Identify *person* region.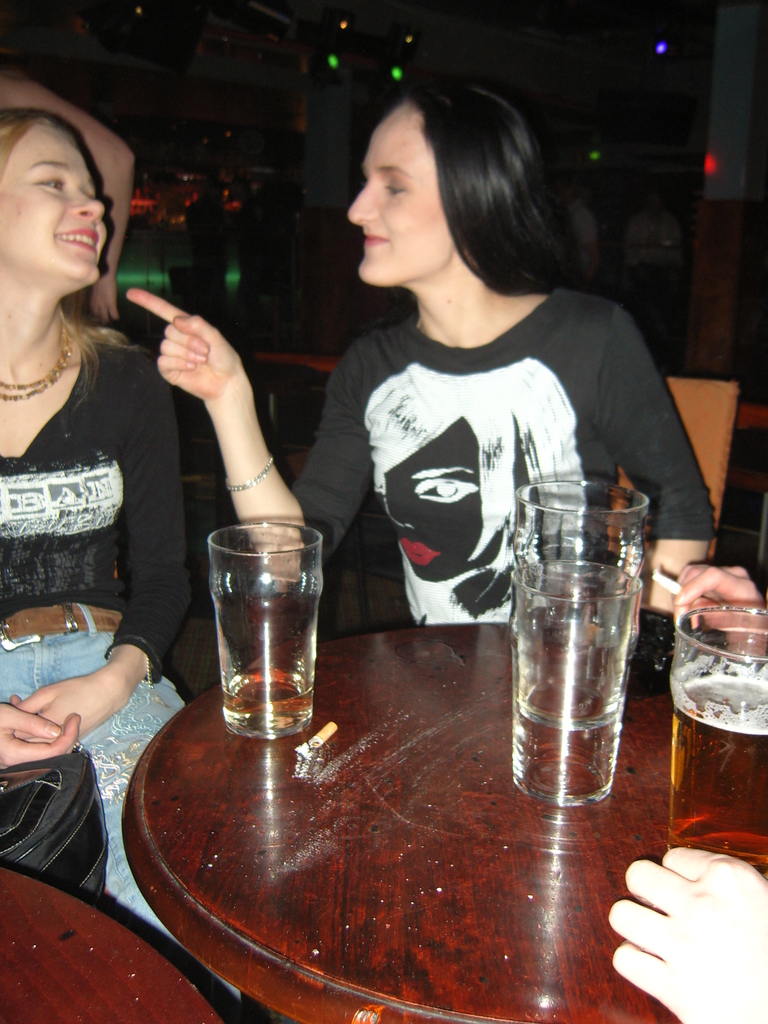
Region: select_region(0, 109, 237, 1007).
